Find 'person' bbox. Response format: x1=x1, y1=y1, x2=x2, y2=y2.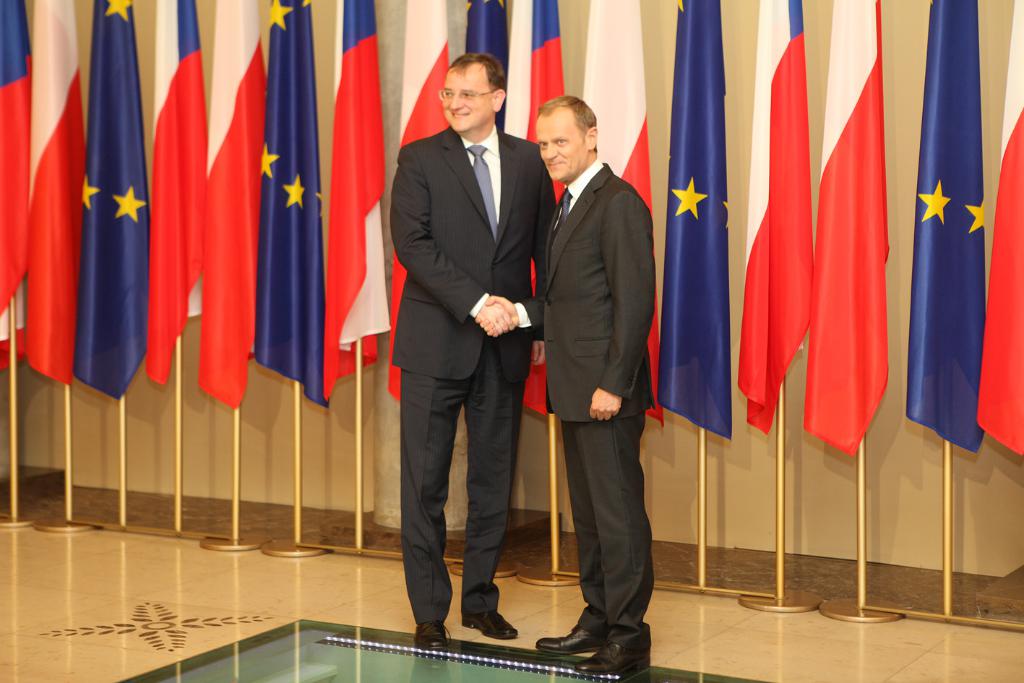
x1=480, y1=92, x2=658, y2=672.
